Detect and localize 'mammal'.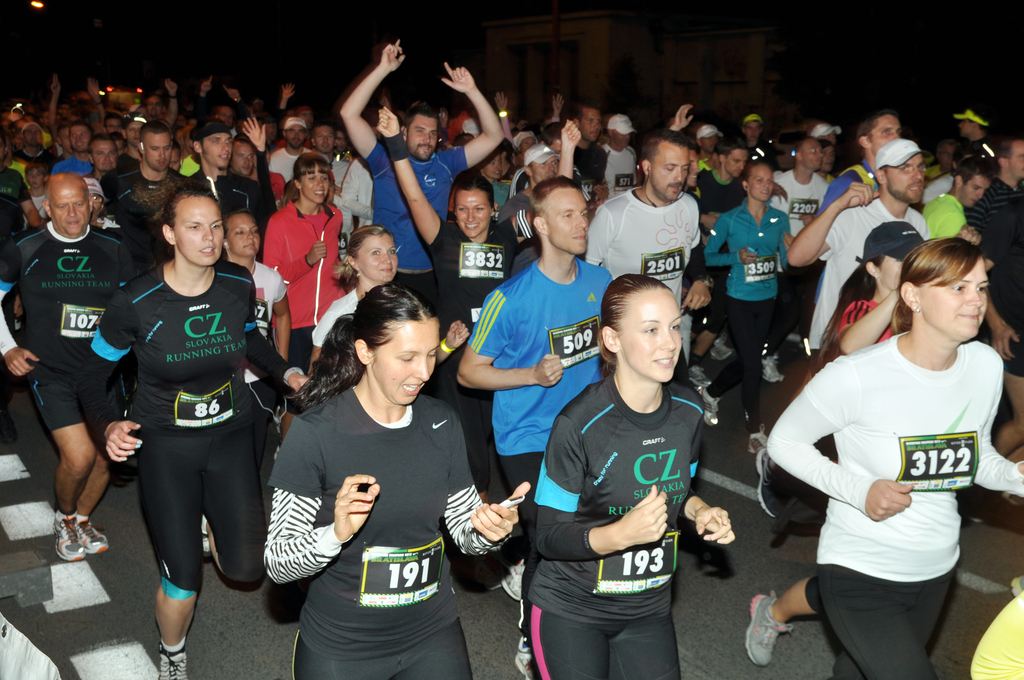
Localized at crop(747, 215, 940, 665).
